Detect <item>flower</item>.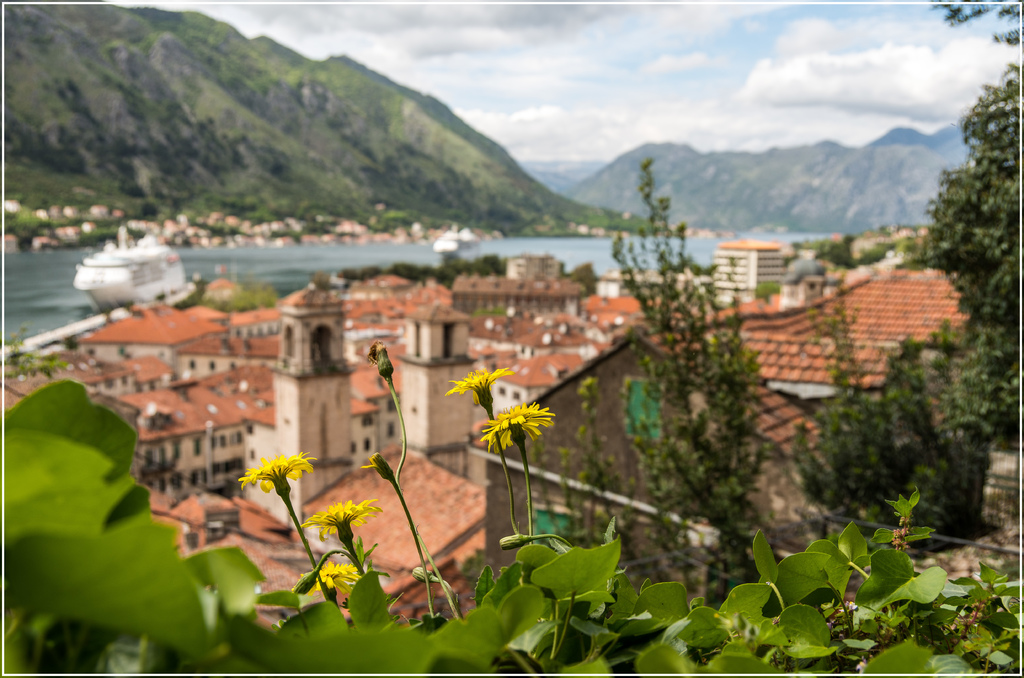
Detected at [x1=299, y1=496, x2=384, y2=542].
